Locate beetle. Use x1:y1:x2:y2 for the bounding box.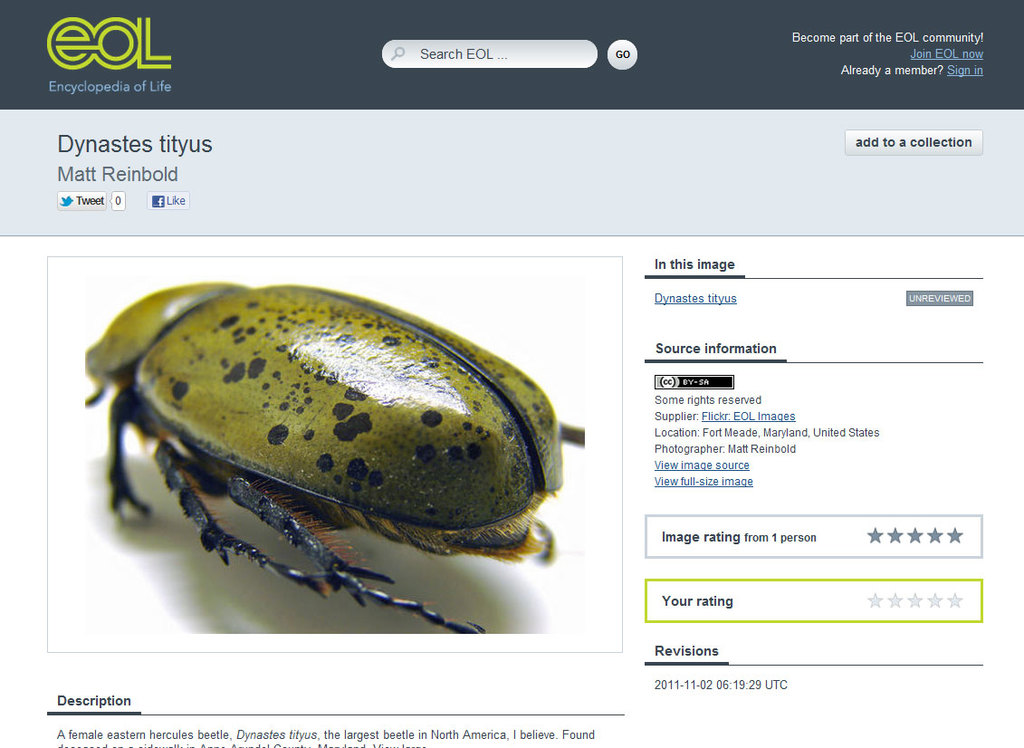
66:268:598:604.
